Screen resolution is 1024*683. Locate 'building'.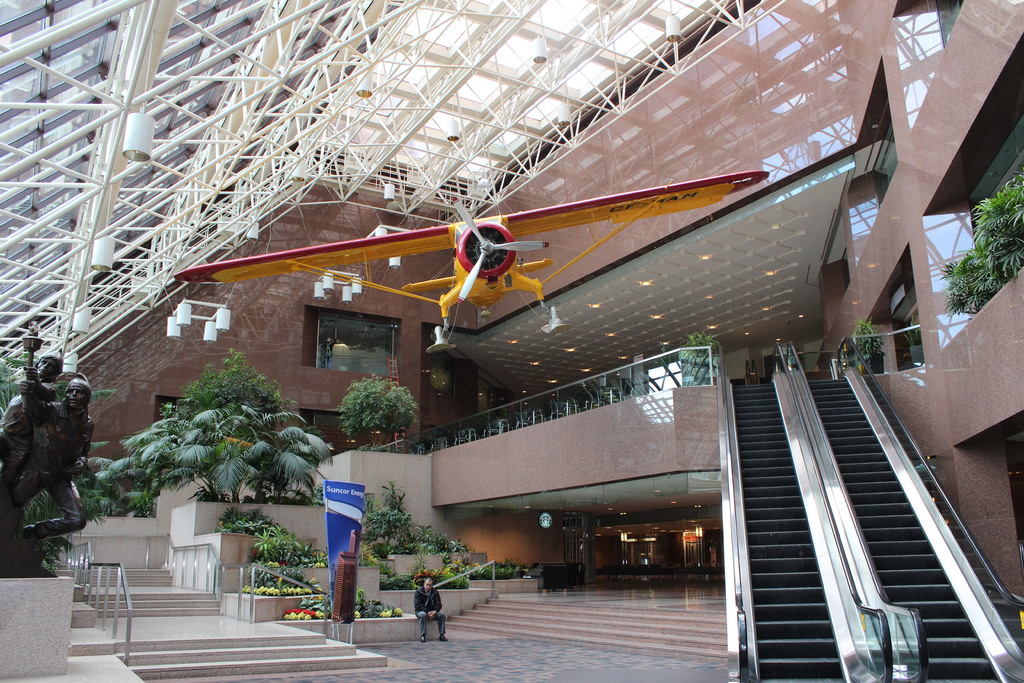
box=[0, 0, 1023, 682].
